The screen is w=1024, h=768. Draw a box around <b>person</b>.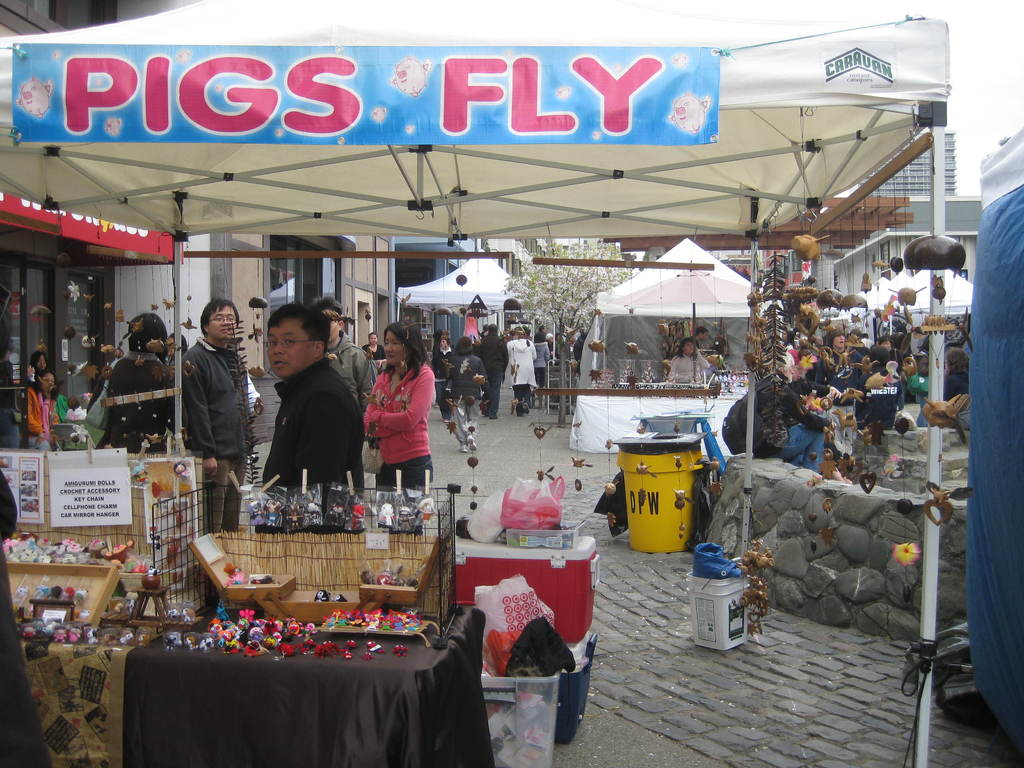
[939,344,975,408].
